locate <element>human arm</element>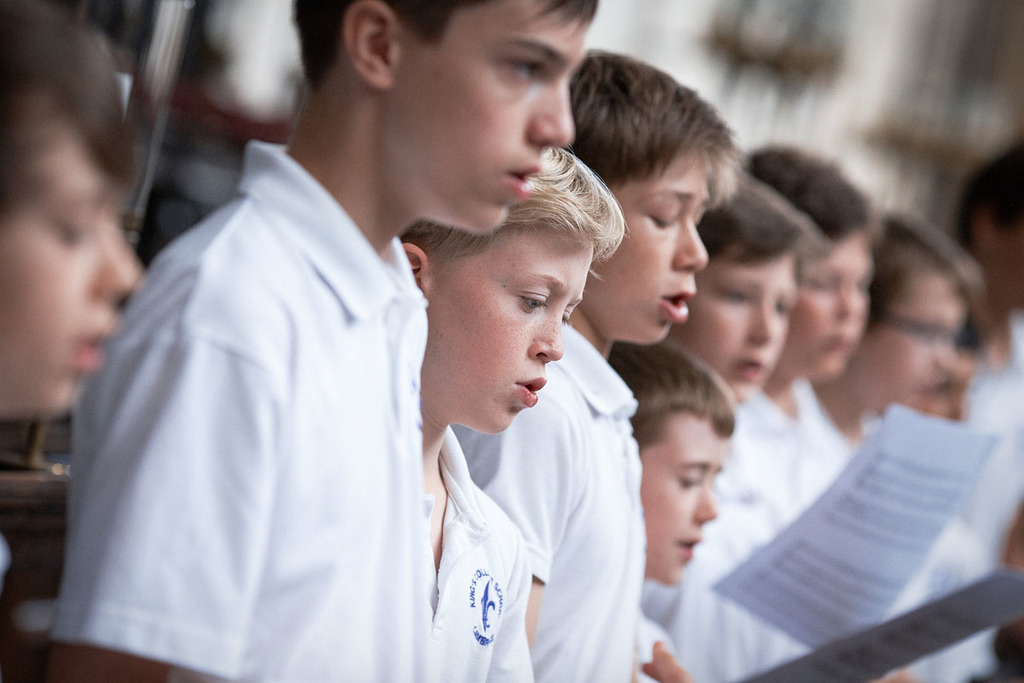
(55, 289, 252, 680)
